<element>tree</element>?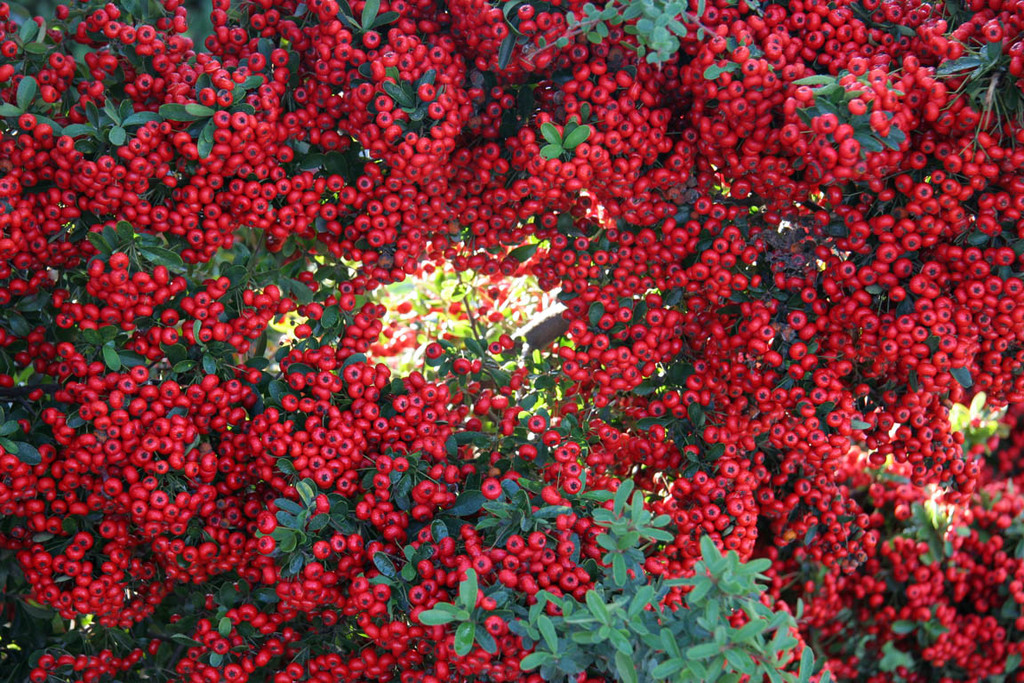
0, 0, 1023, 682
